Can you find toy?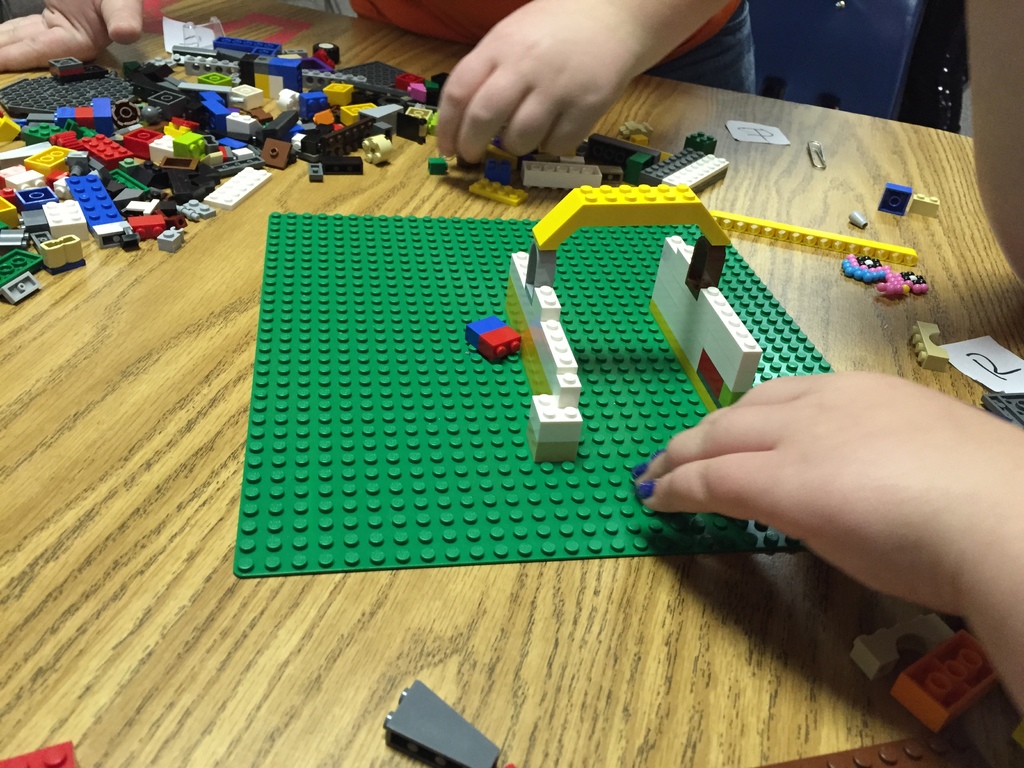
Yes, bounding box: (383,676,504,767).
